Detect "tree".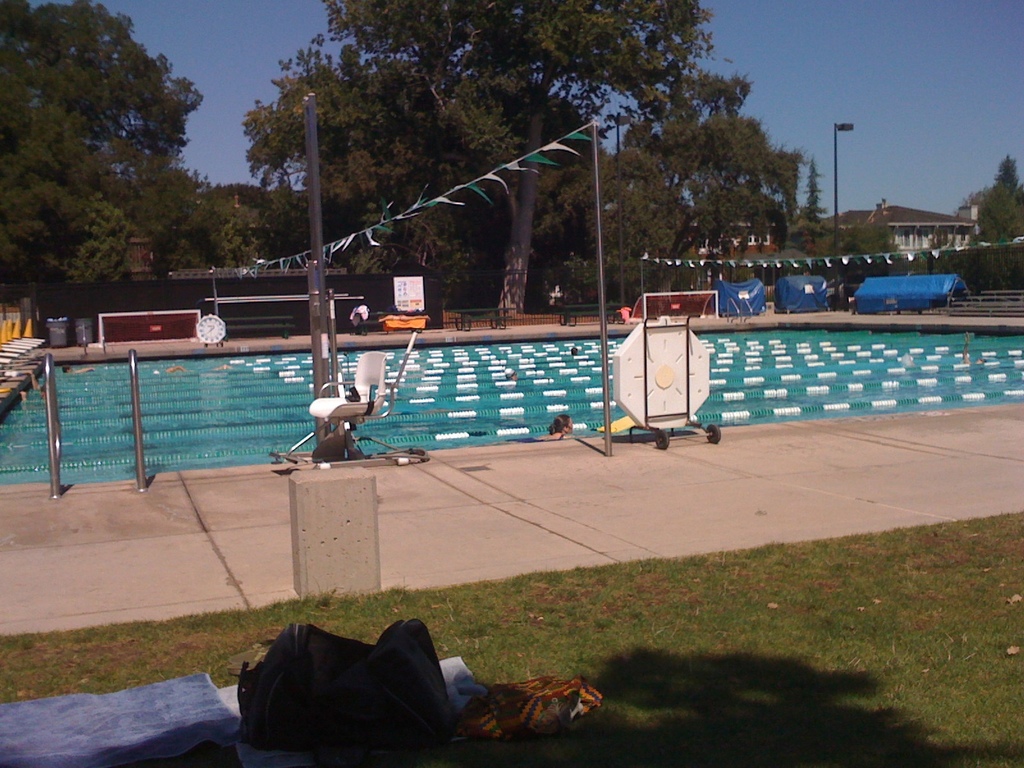
Detected at bbox=(0, 107, 120, 285).
